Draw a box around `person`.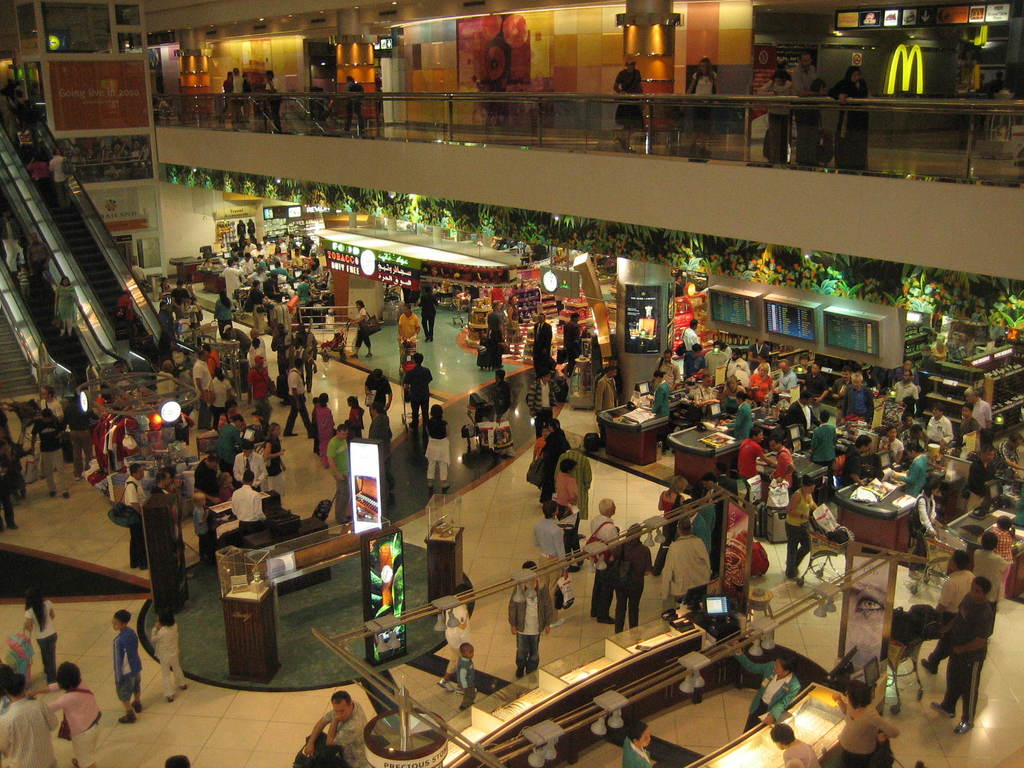
(left=590, top=364, right=614, bottom=445).
